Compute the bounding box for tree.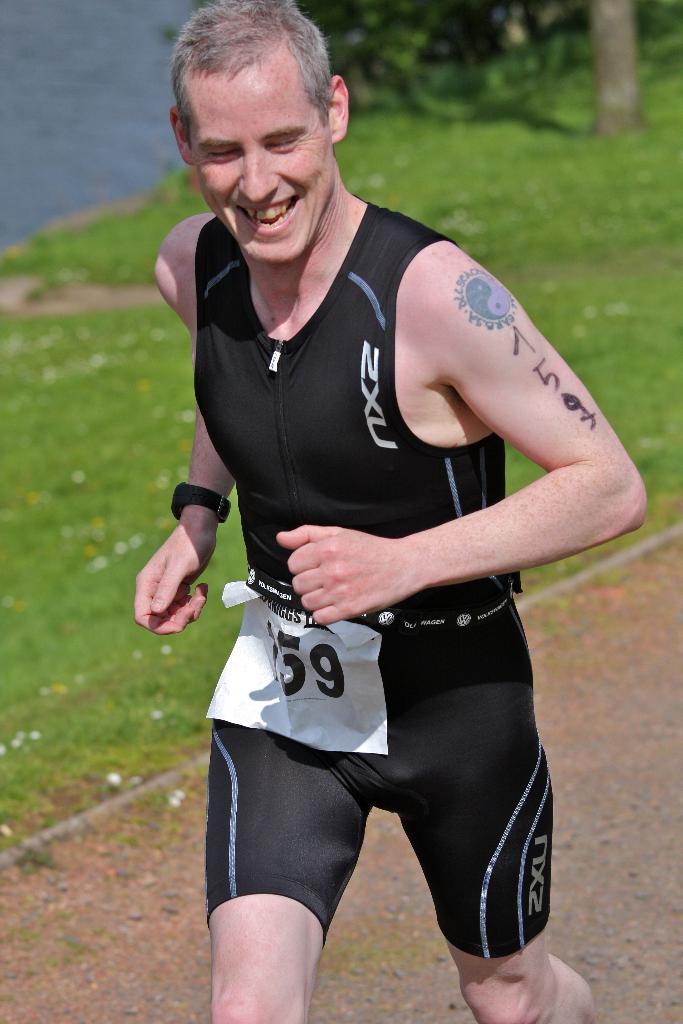
rect(593, 0, 635, 143).
